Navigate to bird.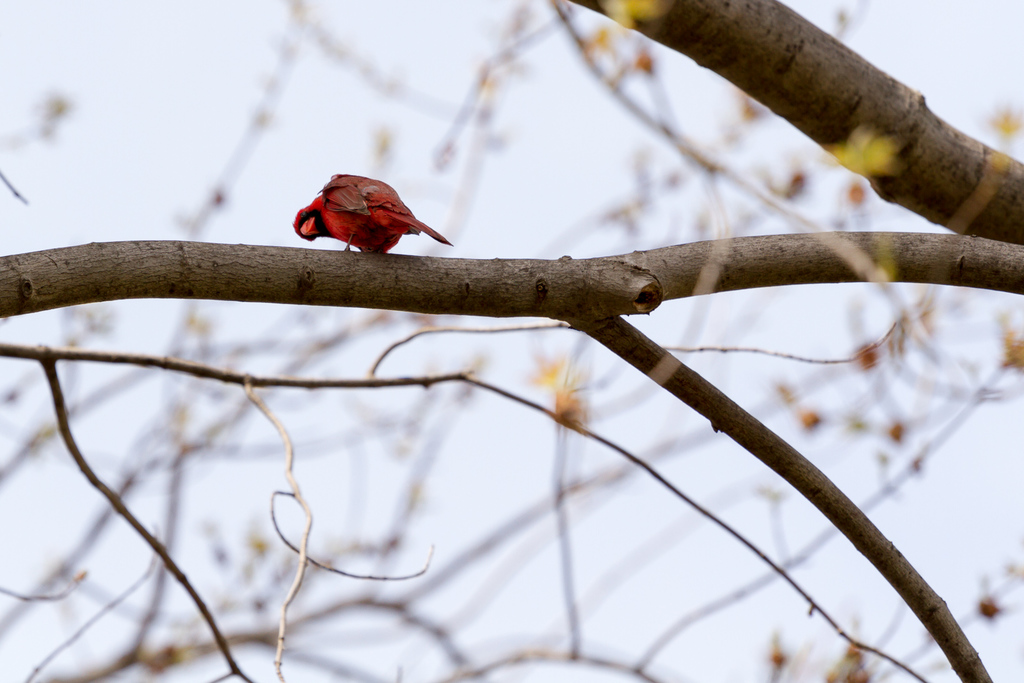
Navigation target: 285 173 445 253.
